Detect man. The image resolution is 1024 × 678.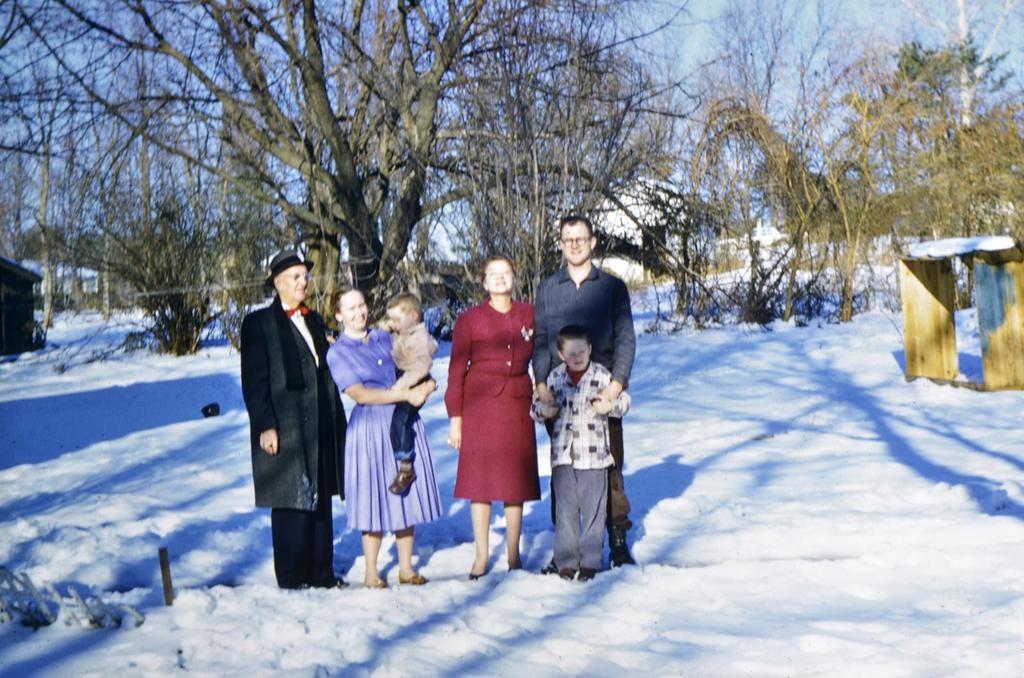
<bbox>237, 249, 349, 587</bbox>.
